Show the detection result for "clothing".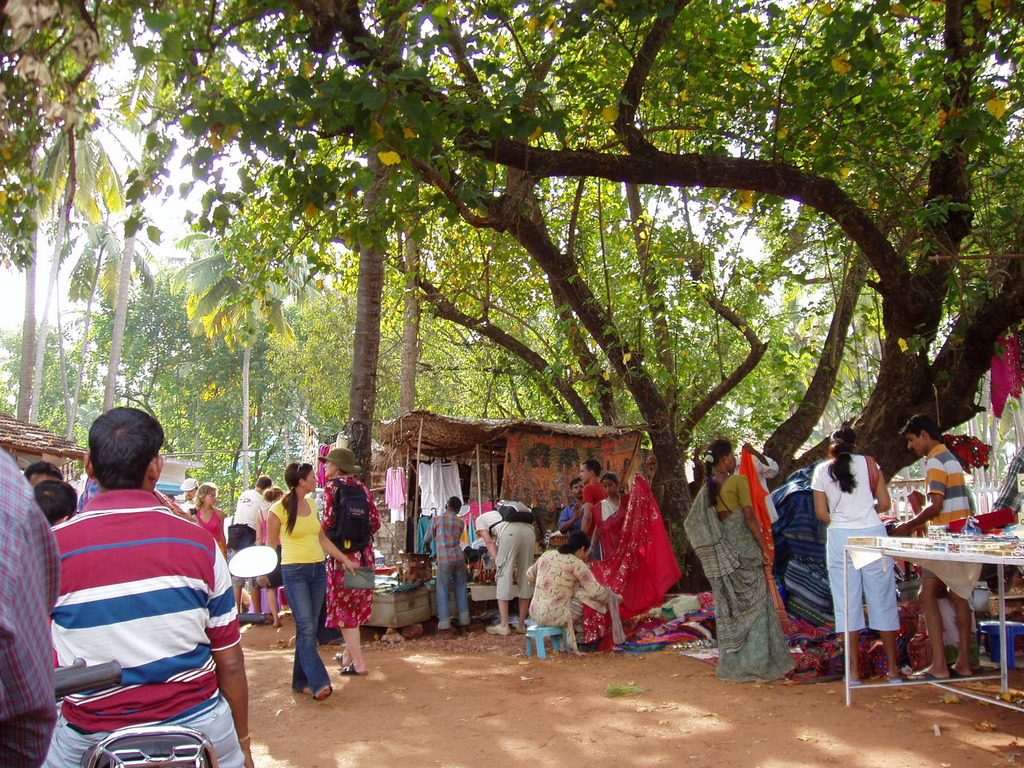
bbox=[38, 486, 245, 767].
